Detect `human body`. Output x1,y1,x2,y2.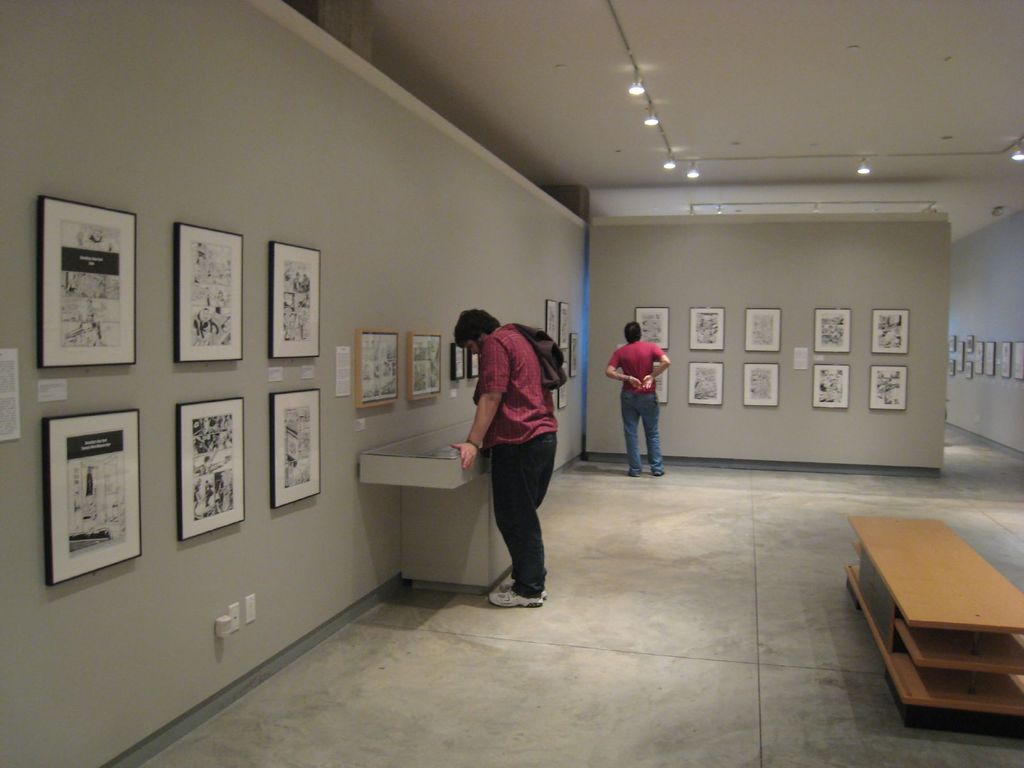
605,321,669,476.
